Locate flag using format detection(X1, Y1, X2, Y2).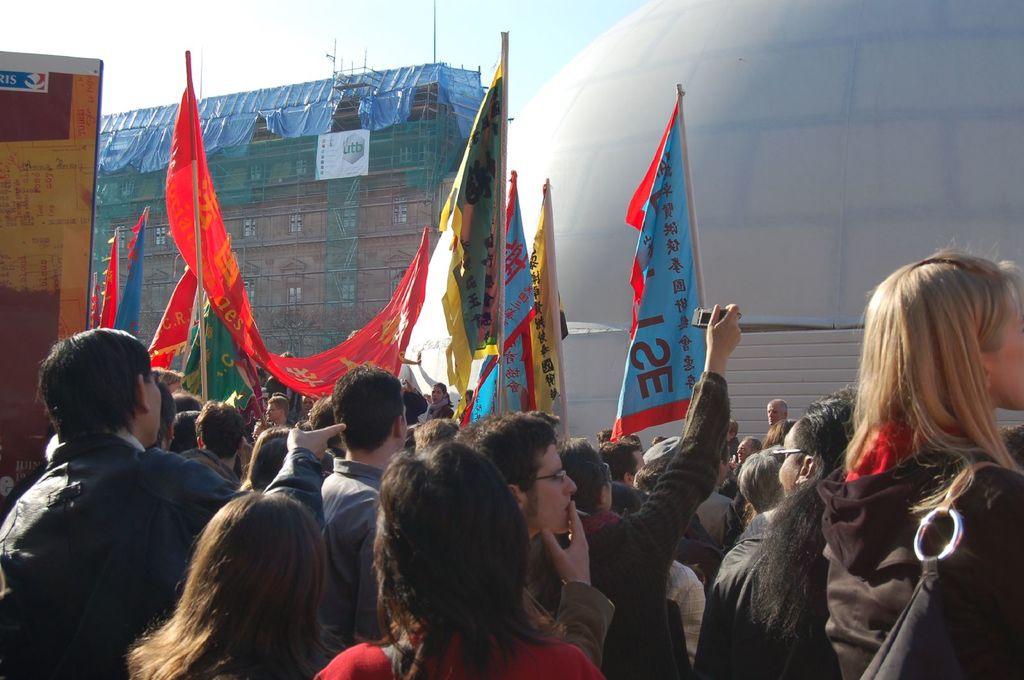
detection(429, 70, 512, 409).
